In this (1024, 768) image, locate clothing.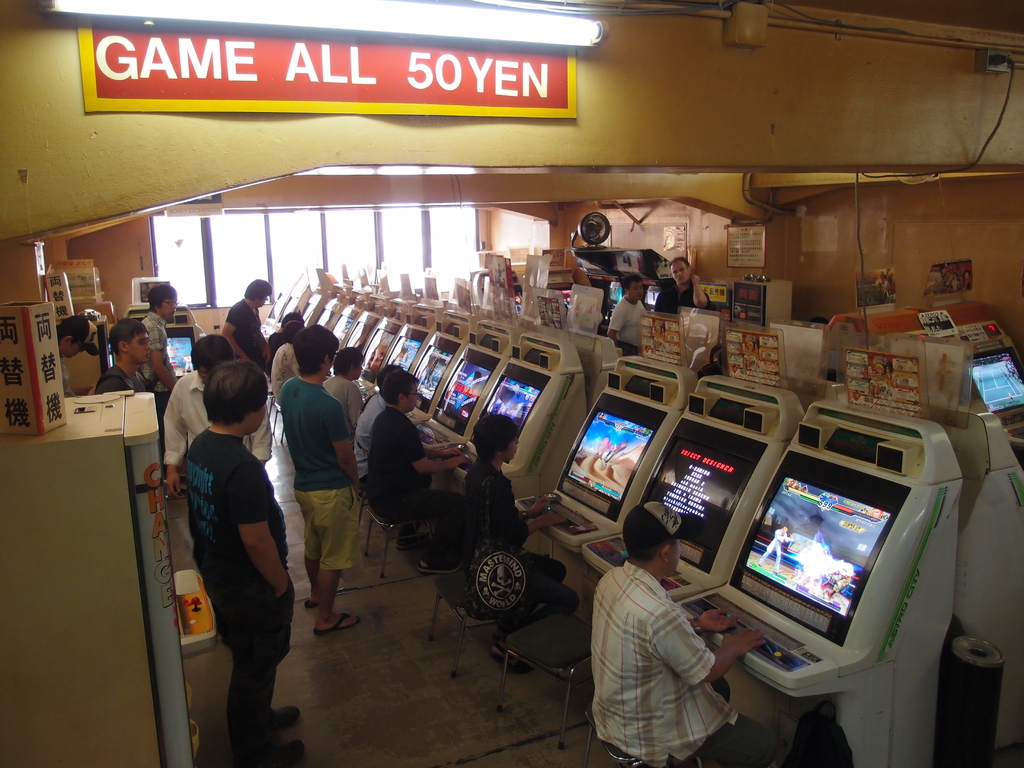
Bounding box: x1=581 y1=536 x2=739 y2=764.
